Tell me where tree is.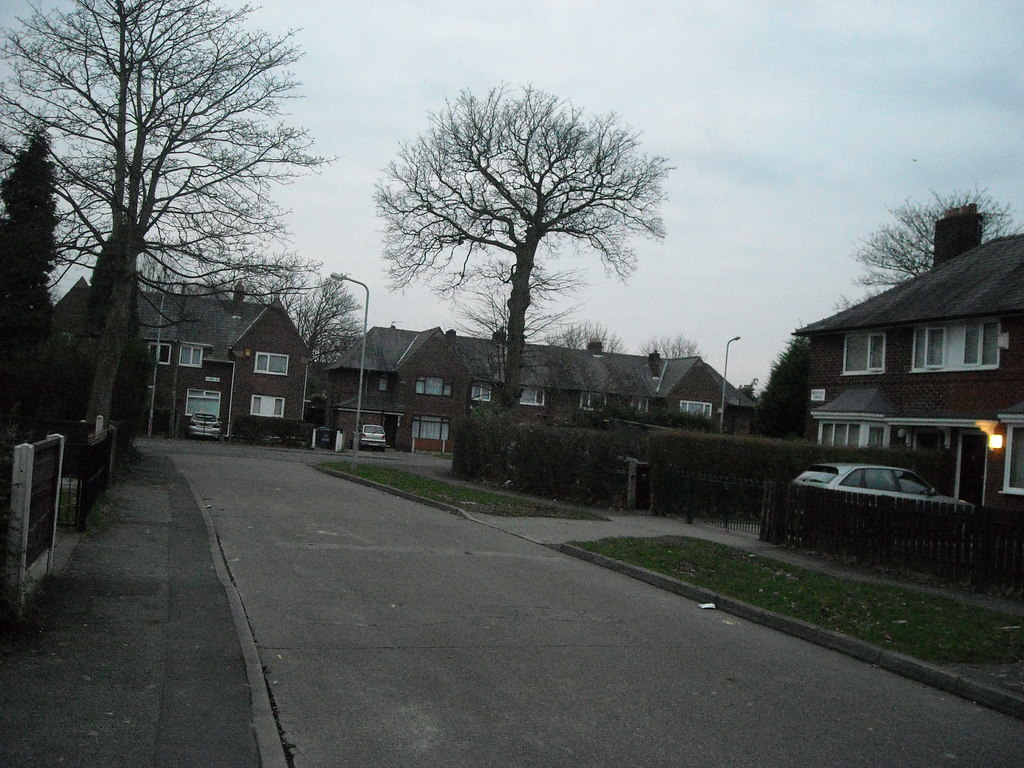
tree is at [x1=374, y1=72, x2=669, y2=415].
